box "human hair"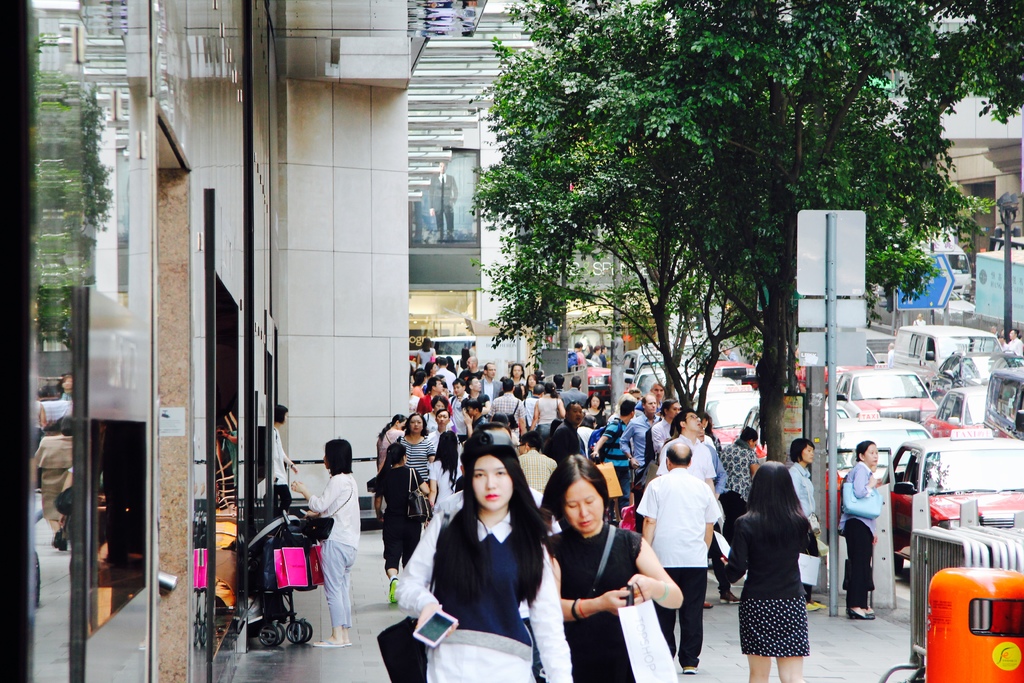
<box>487,361,492,374</box>
